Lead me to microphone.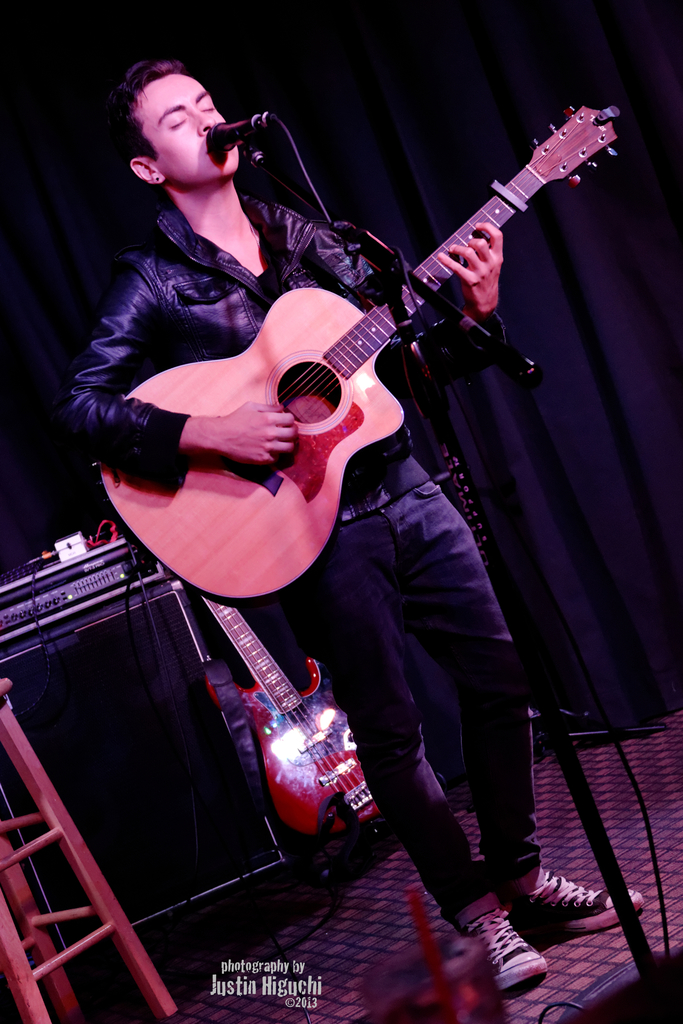
Lead to locate(213, 111, 274, 151).
